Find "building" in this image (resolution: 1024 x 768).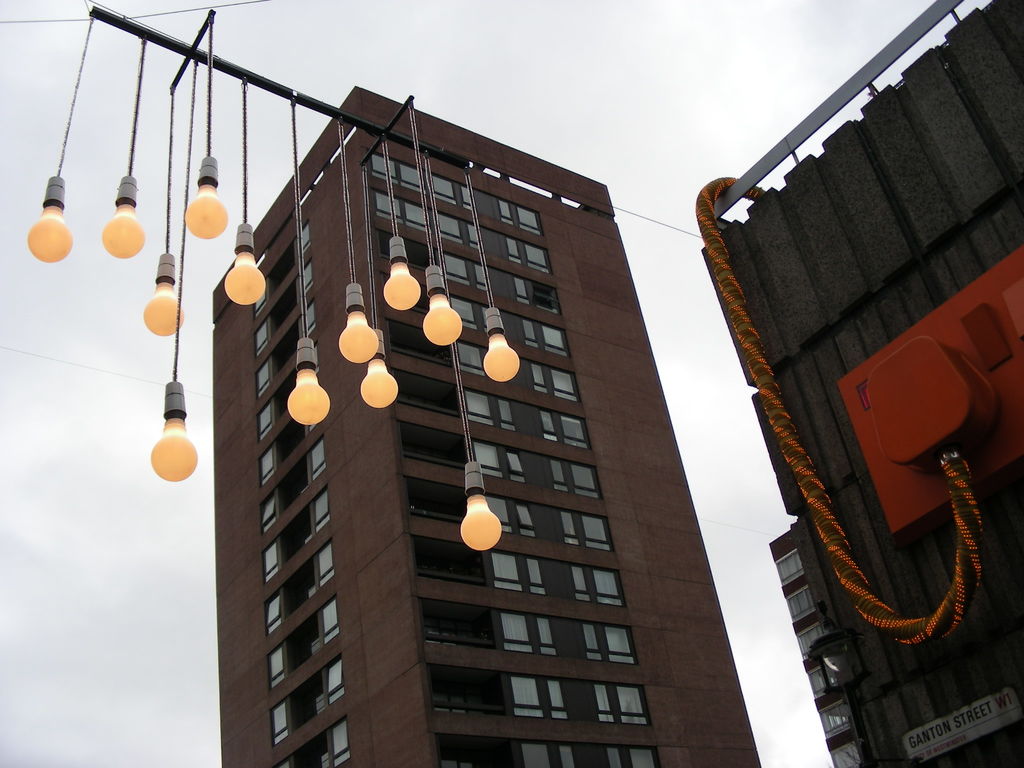
<region>700, 0, 1023, 767</region>.
